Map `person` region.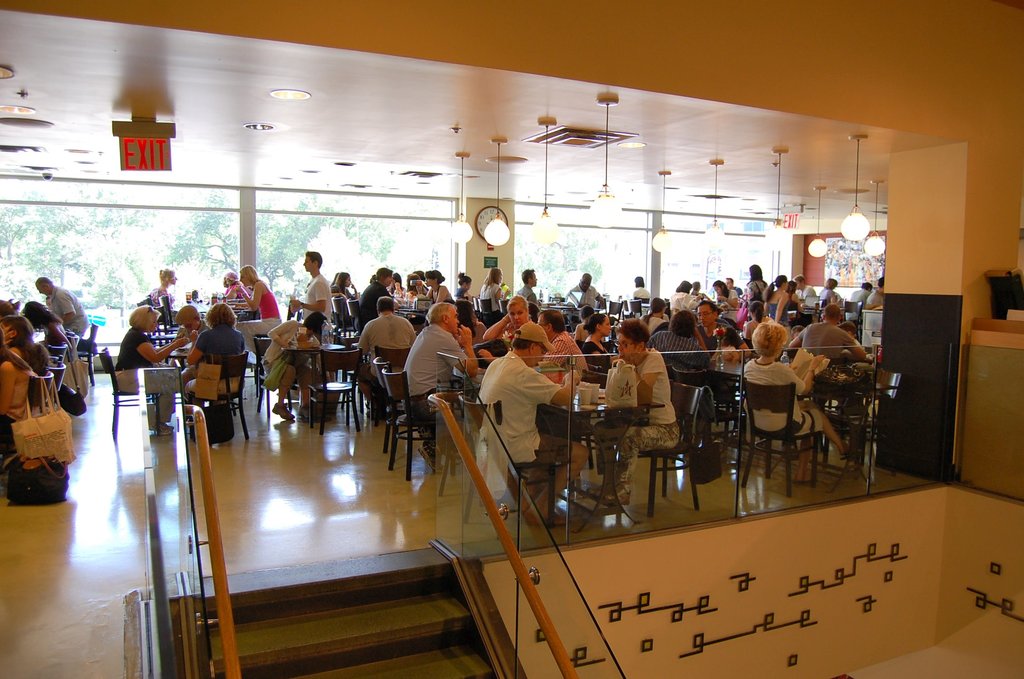
Mapped to region(570, 274, 608, 311).
